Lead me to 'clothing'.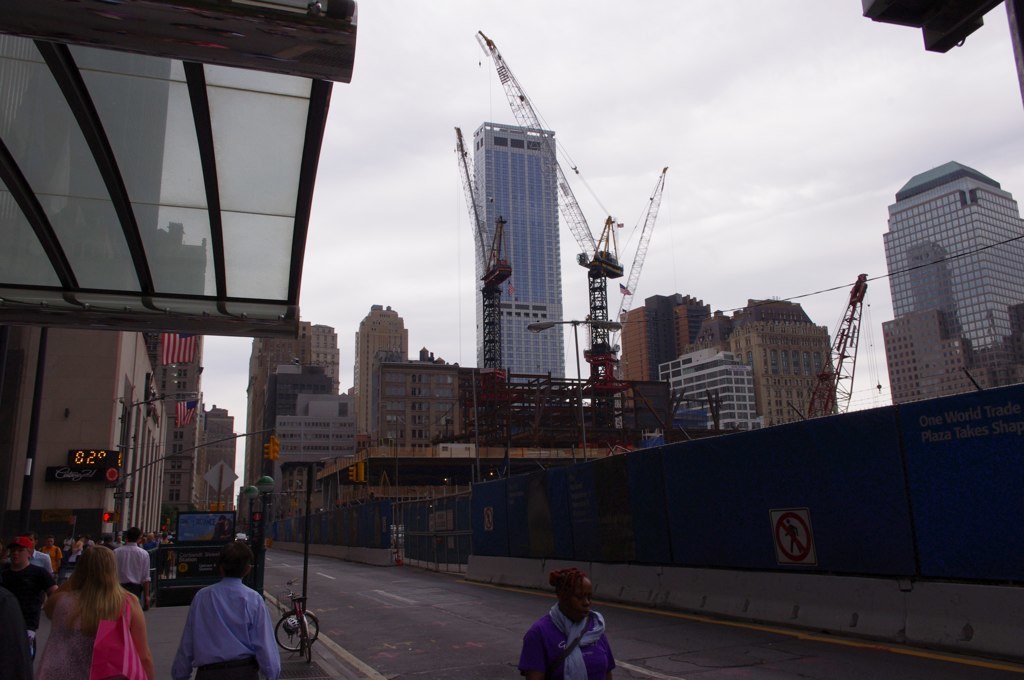
Lead to region(113, 543, 152, 598).
